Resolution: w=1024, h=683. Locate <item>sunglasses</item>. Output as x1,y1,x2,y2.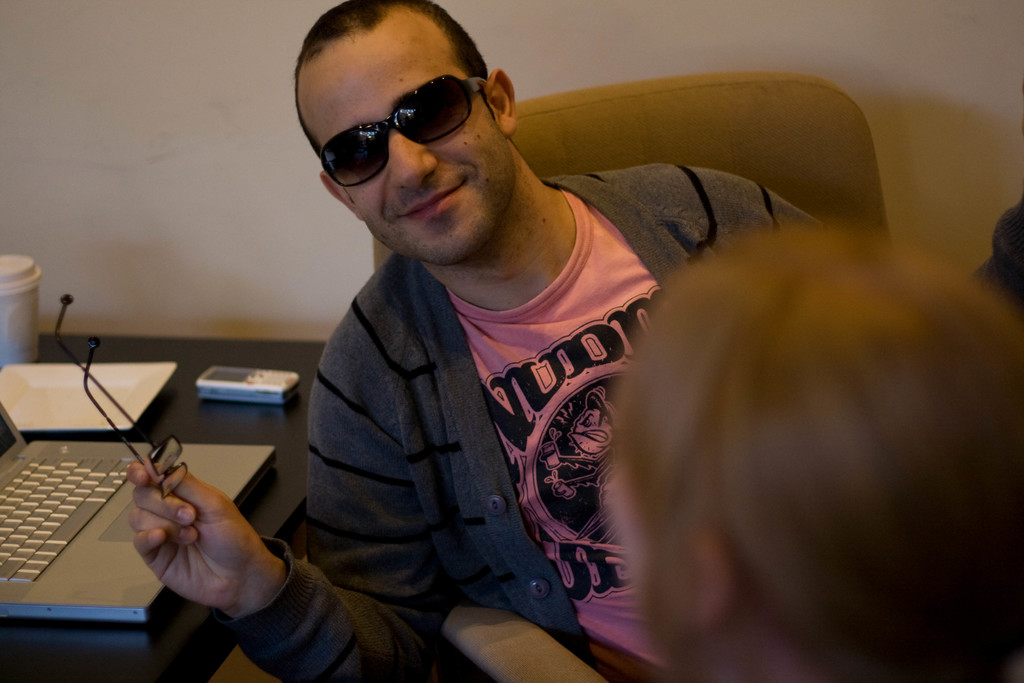
320,73,489,188.
